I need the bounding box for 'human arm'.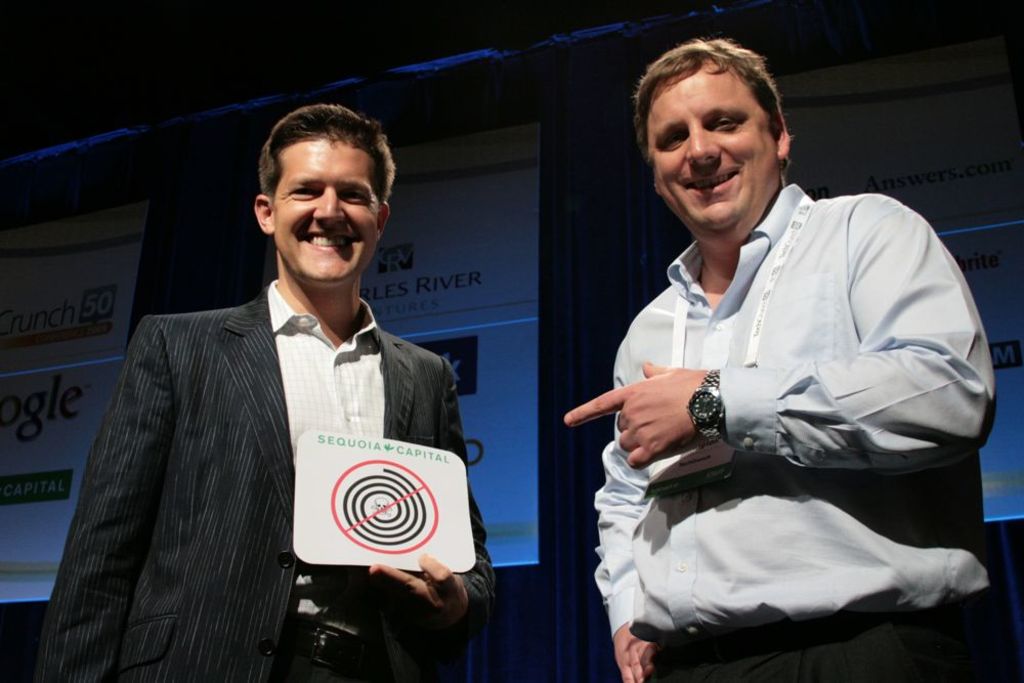
Here it is: Rect(587, 298, 666, 682).
